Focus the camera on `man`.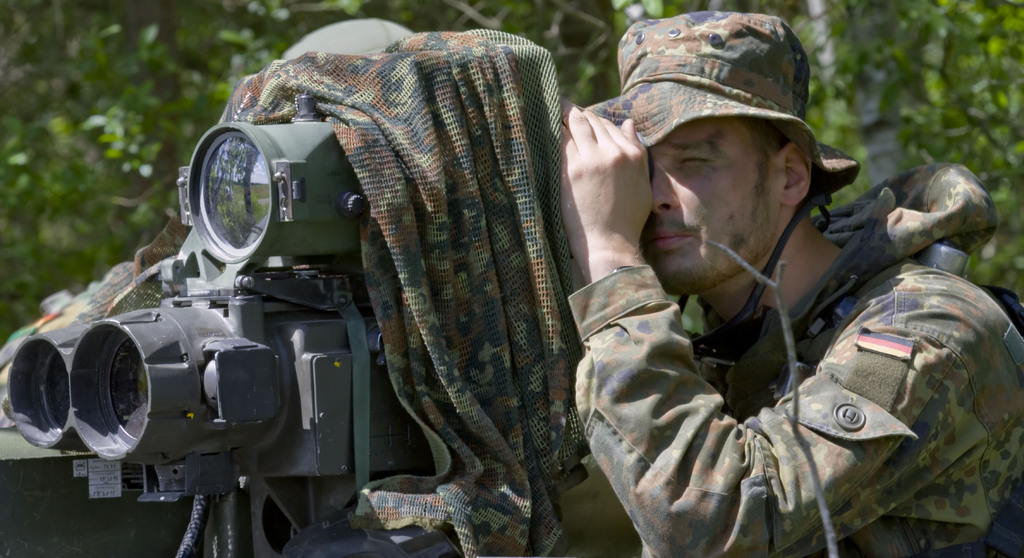
Focus region: box(499, 24, 1017, 557).
